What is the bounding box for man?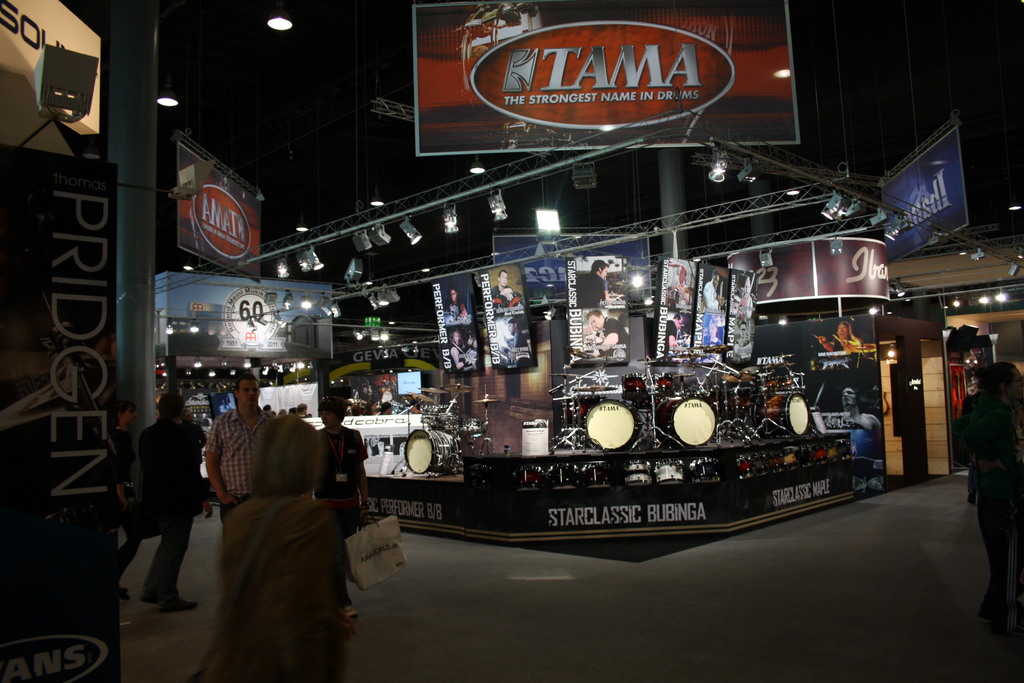
region(325, 397, 372, 625).
